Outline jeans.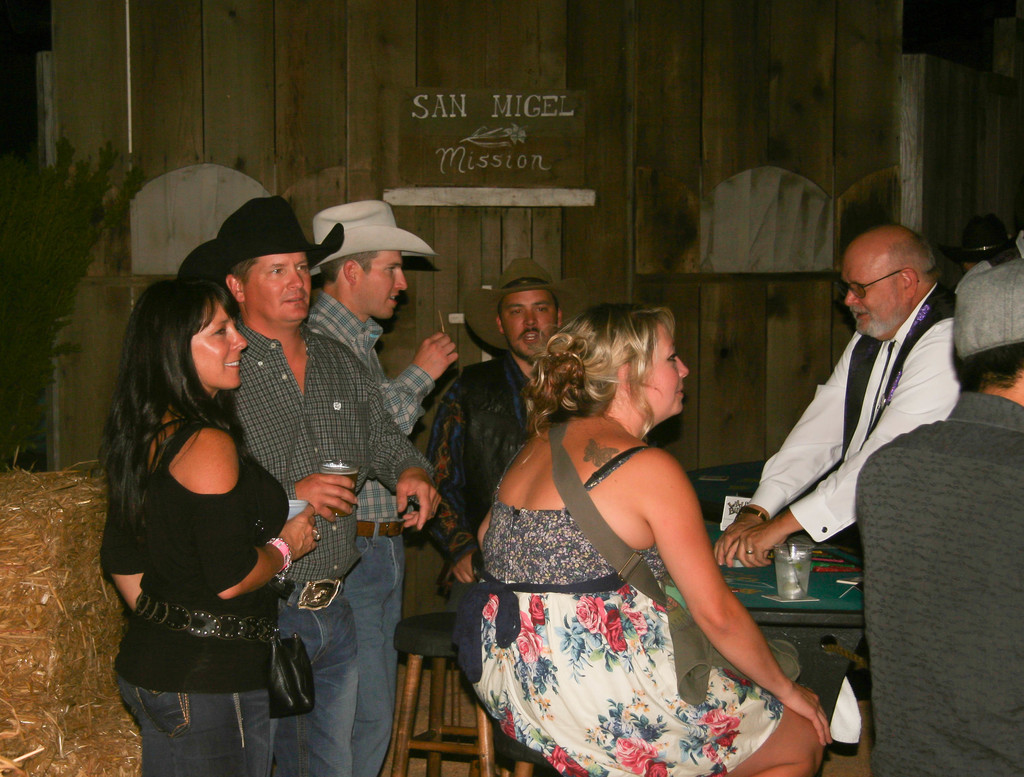
Outline: bbox(346, 513, 407, 776).
